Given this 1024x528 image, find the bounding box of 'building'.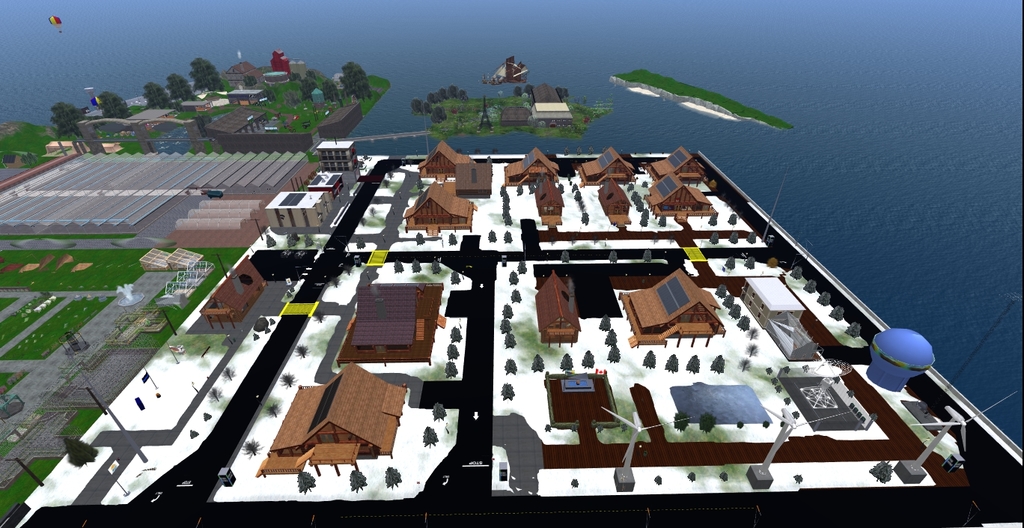
region(582, 145, 639, 185).
